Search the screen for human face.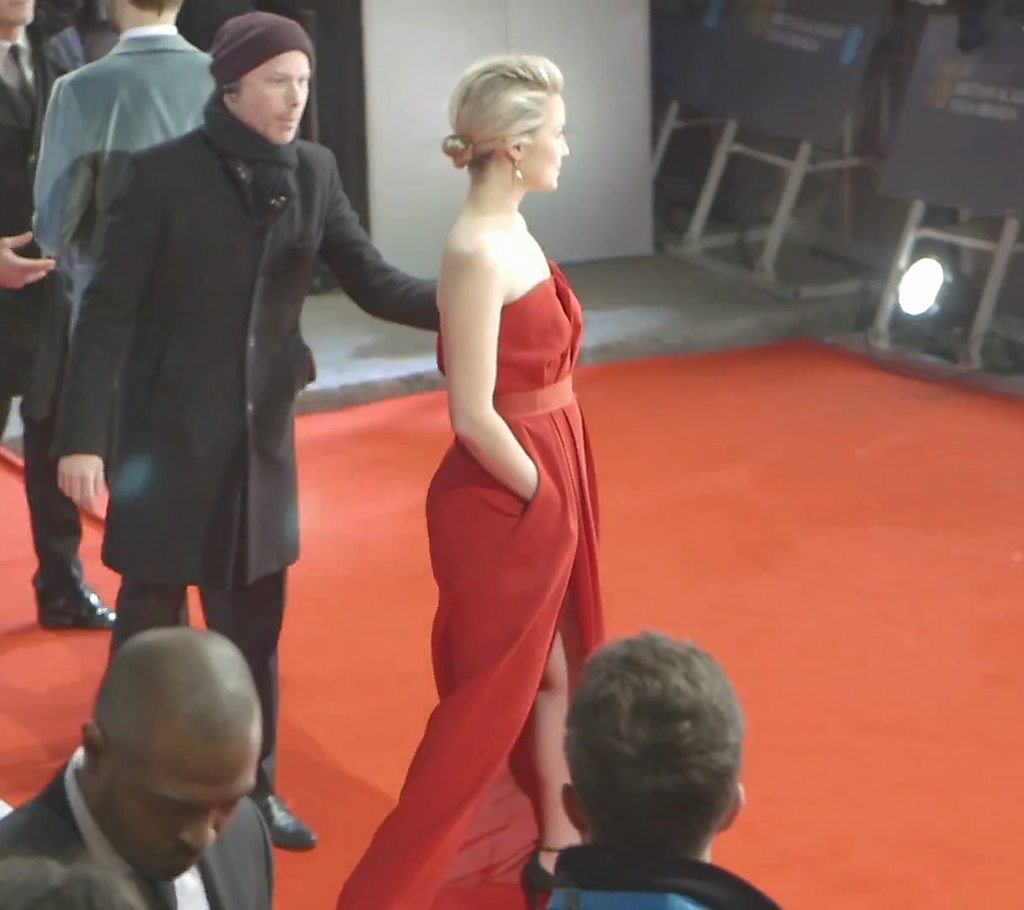
Found at BBox(91, 750, 263, 882).
